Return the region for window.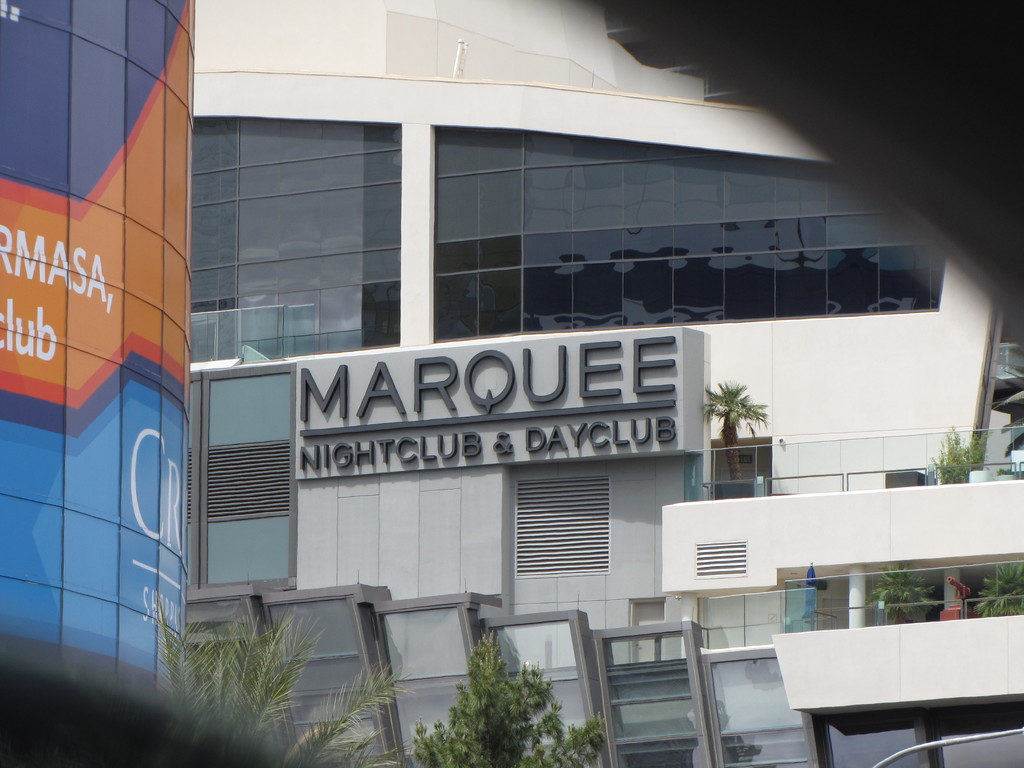
locate(702, 653, 819, 767).
